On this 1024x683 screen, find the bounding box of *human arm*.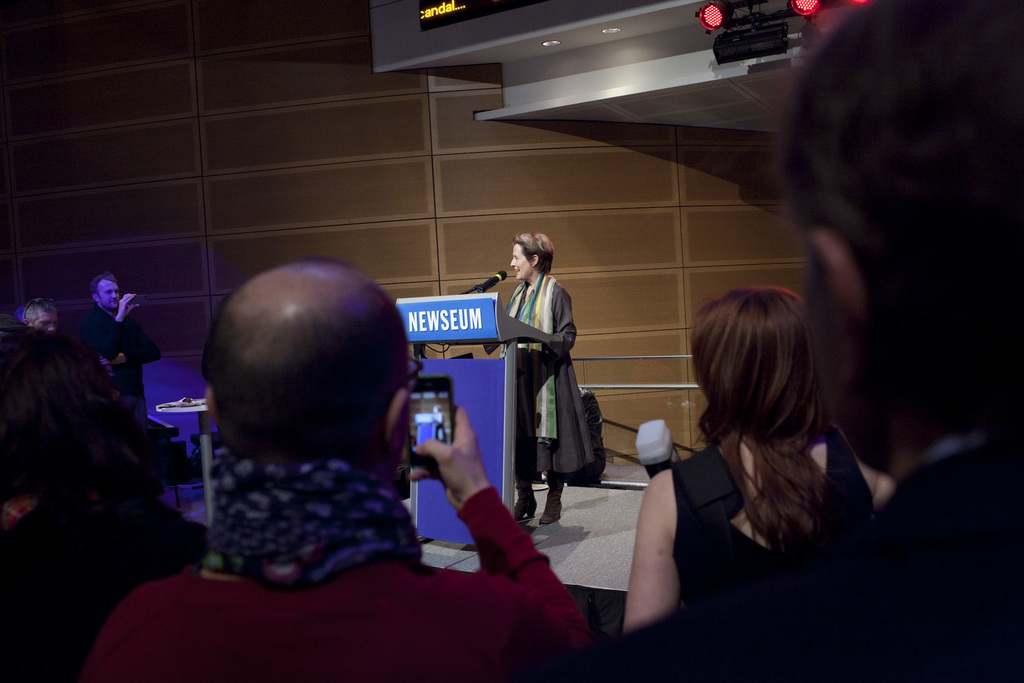
Bounding box: [x1=79, y1=294, x2=142, y2=363].
